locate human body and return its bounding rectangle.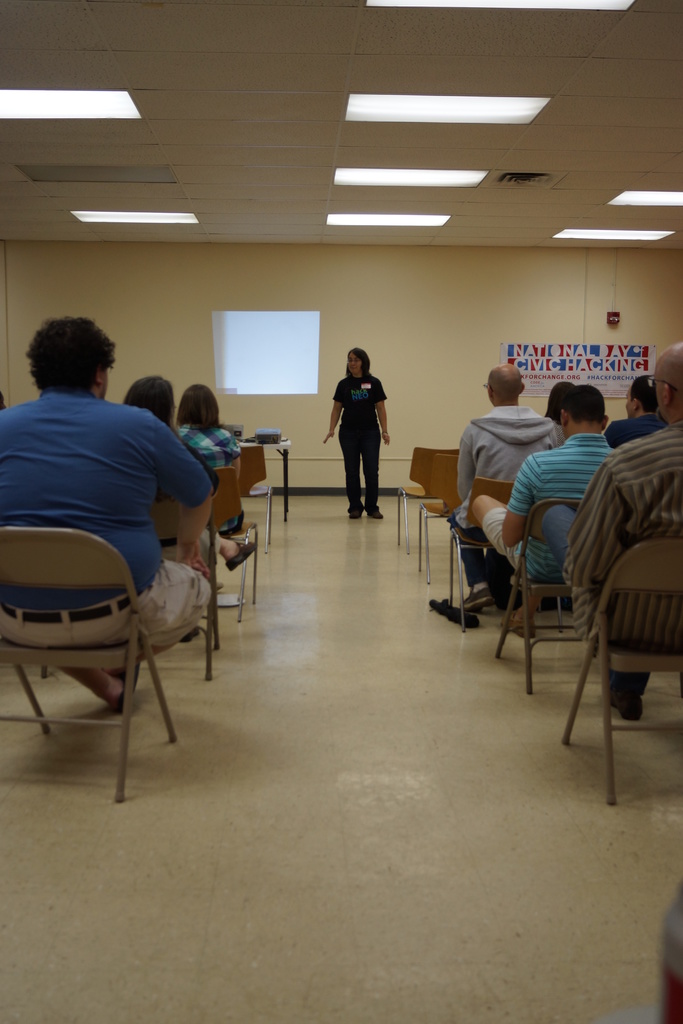
BBox(458, 390, 620, 584).
